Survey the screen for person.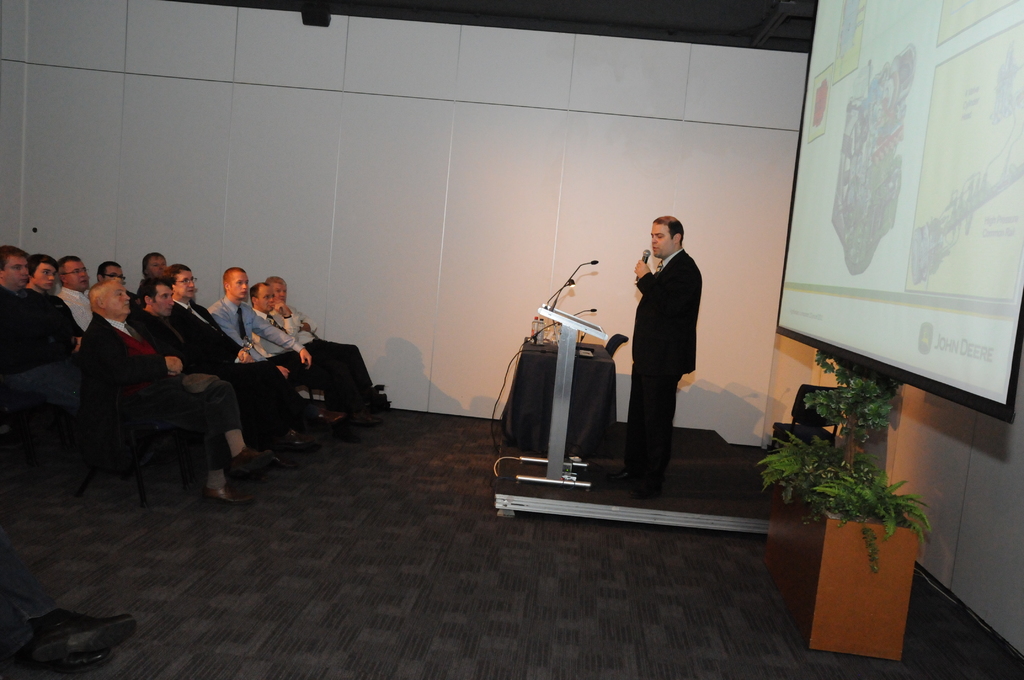
Survey found: <bbox>205, 270, 317, 439</bbox>.
